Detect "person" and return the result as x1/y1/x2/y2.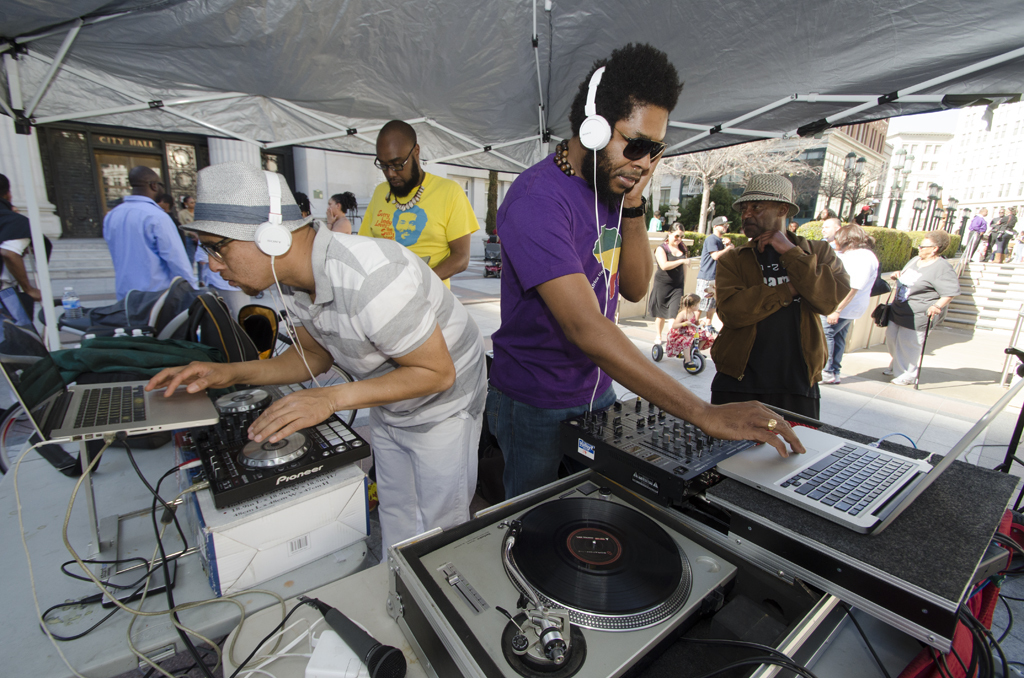
178/157/492/561.
